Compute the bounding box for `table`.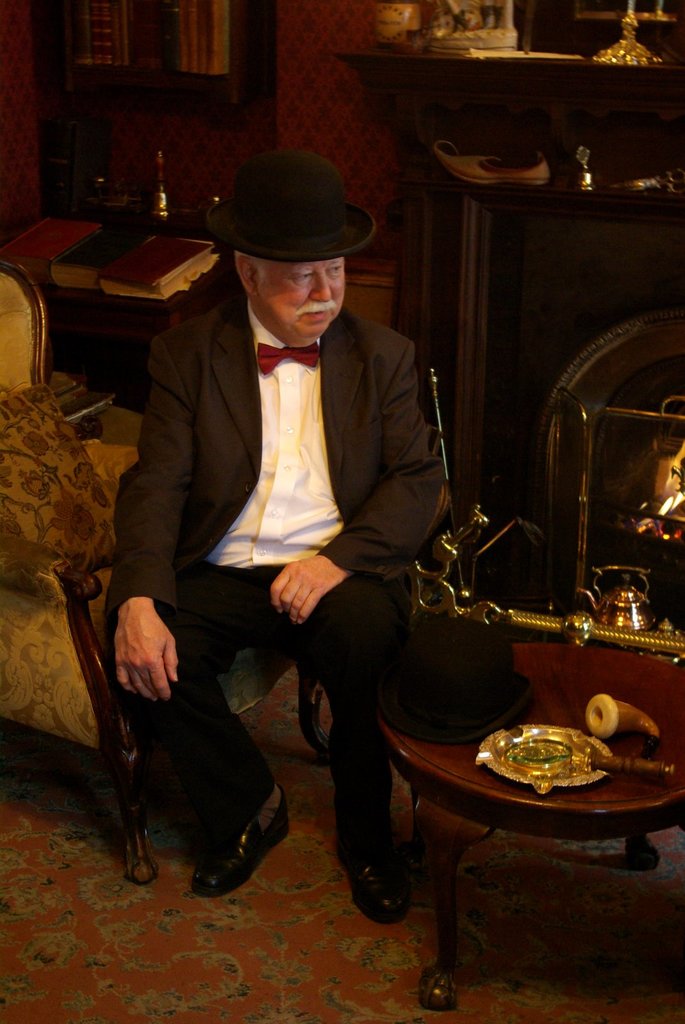
(x1=295, y1=615, x2=684, y2=1016).
